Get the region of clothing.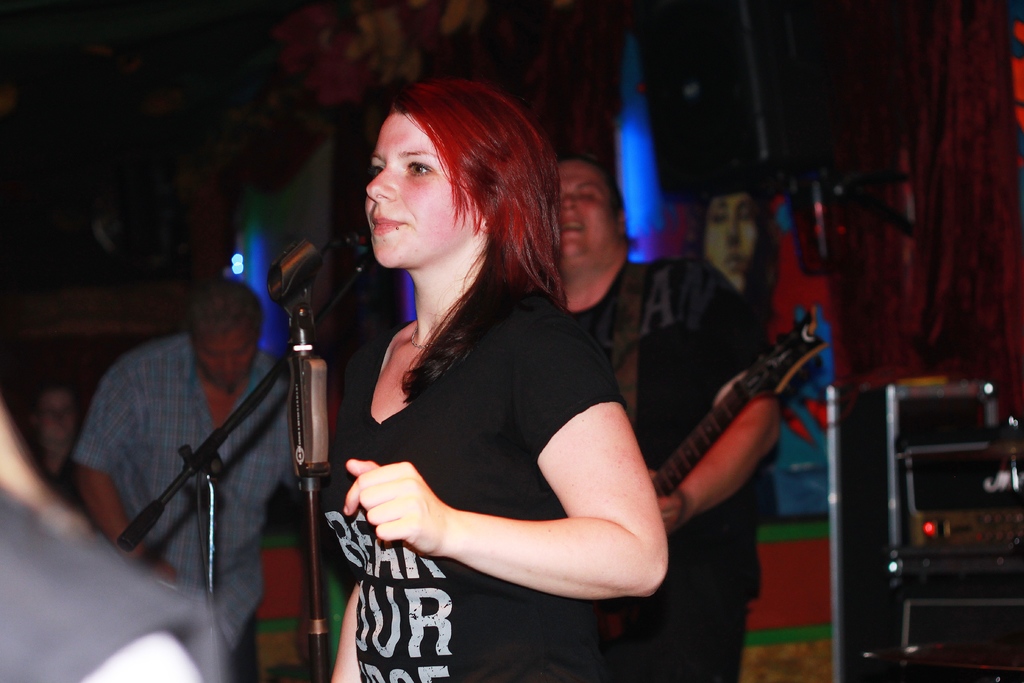
box=[564, 247, 767, 682].
